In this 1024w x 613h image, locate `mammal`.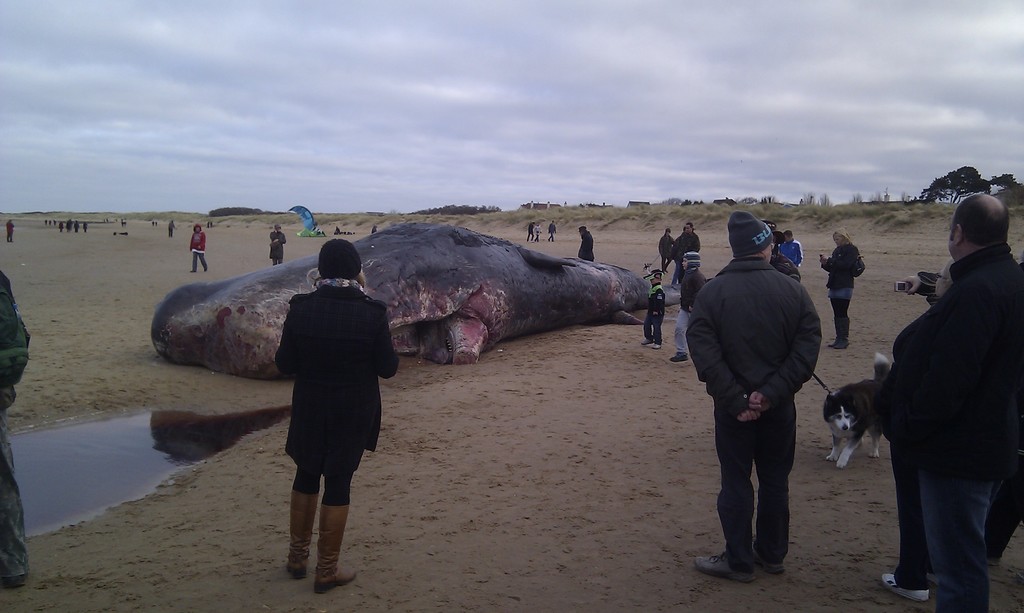
Bounding box: x1=657 y1=225 x2=669 y2=271.
